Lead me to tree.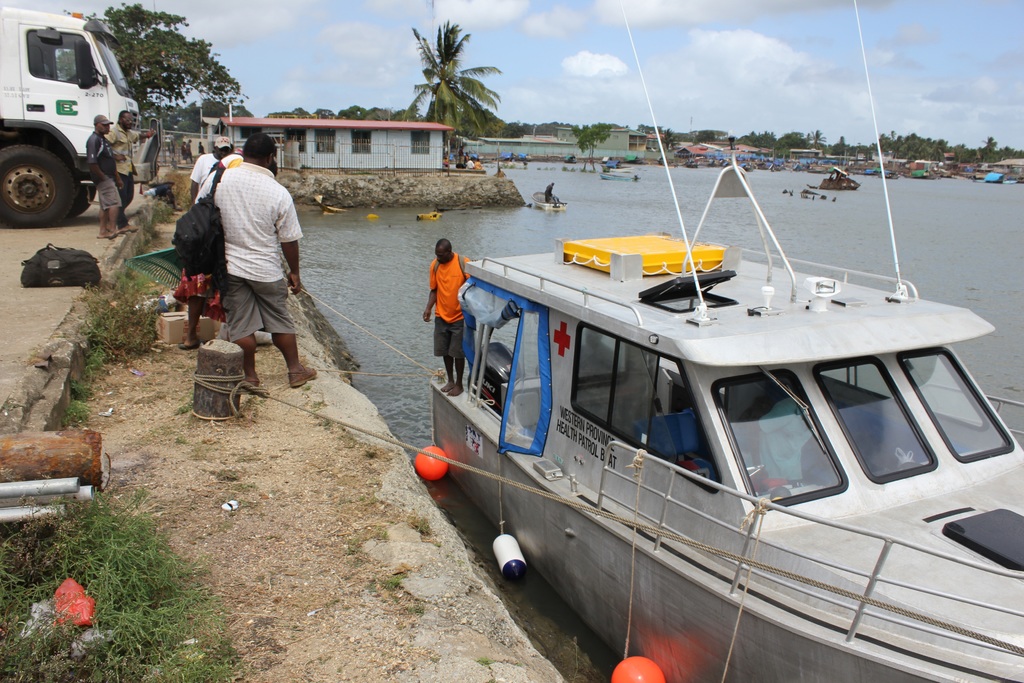
Lead to <box>381,8,521,147</box>.
